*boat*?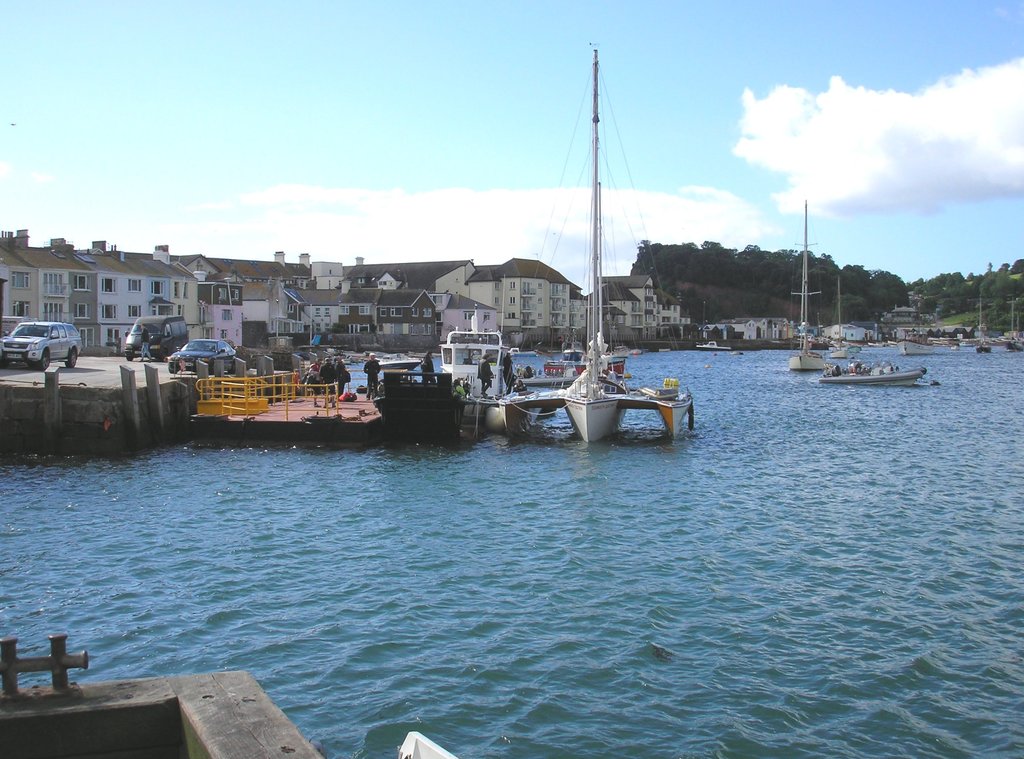
region(696, 334, 731, 350)
